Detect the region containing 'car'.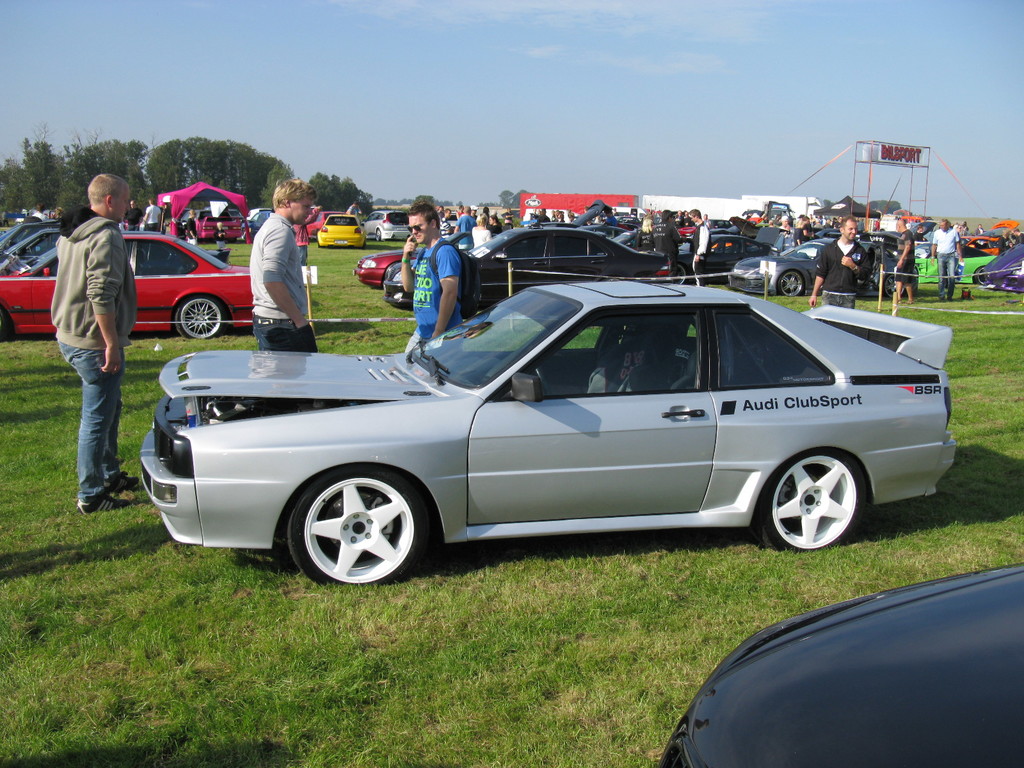
left=189, top=205, right=252, bottom=252.
